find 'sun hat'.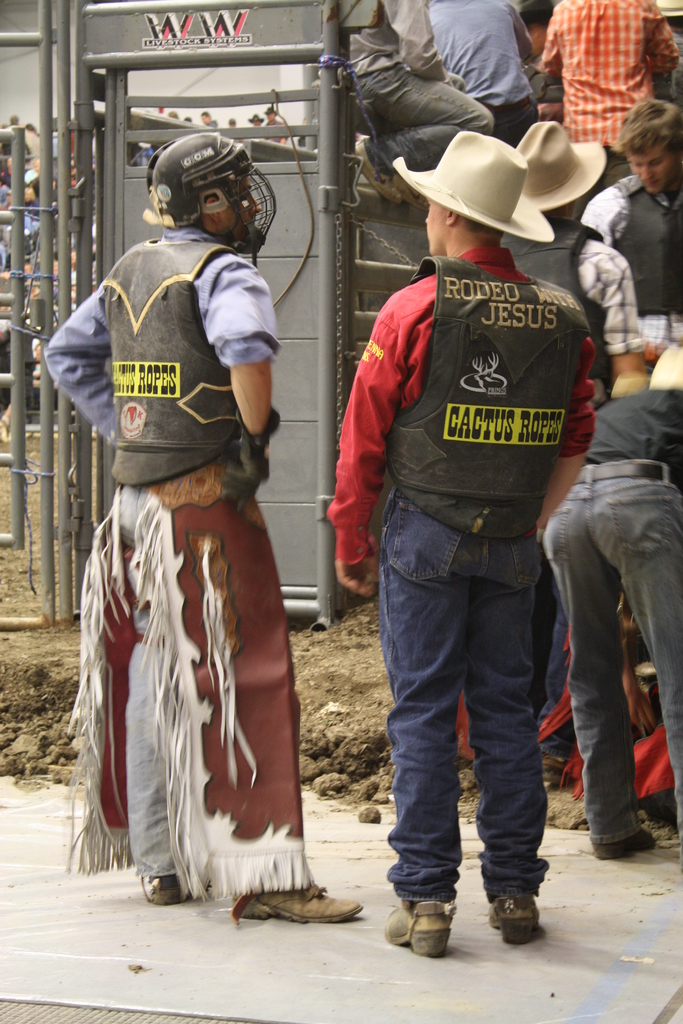
[left=395, top=115, right=566, bottom=247].
